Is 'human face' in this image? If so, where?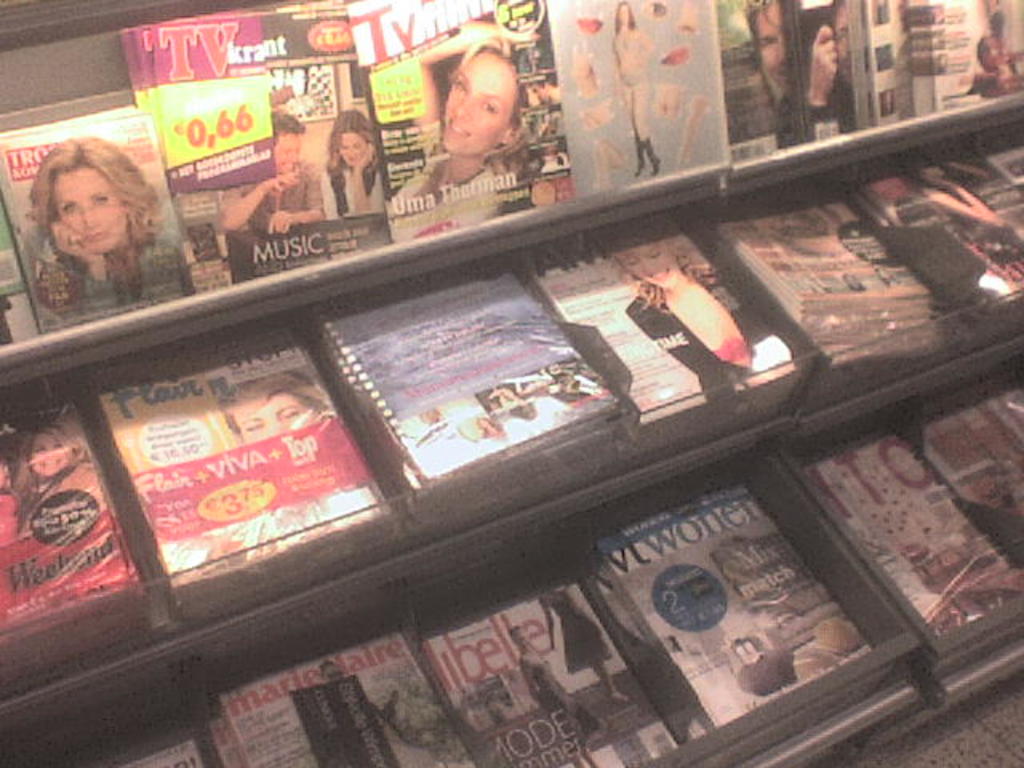
Yes, at crop(58, 170, 123, 248).
